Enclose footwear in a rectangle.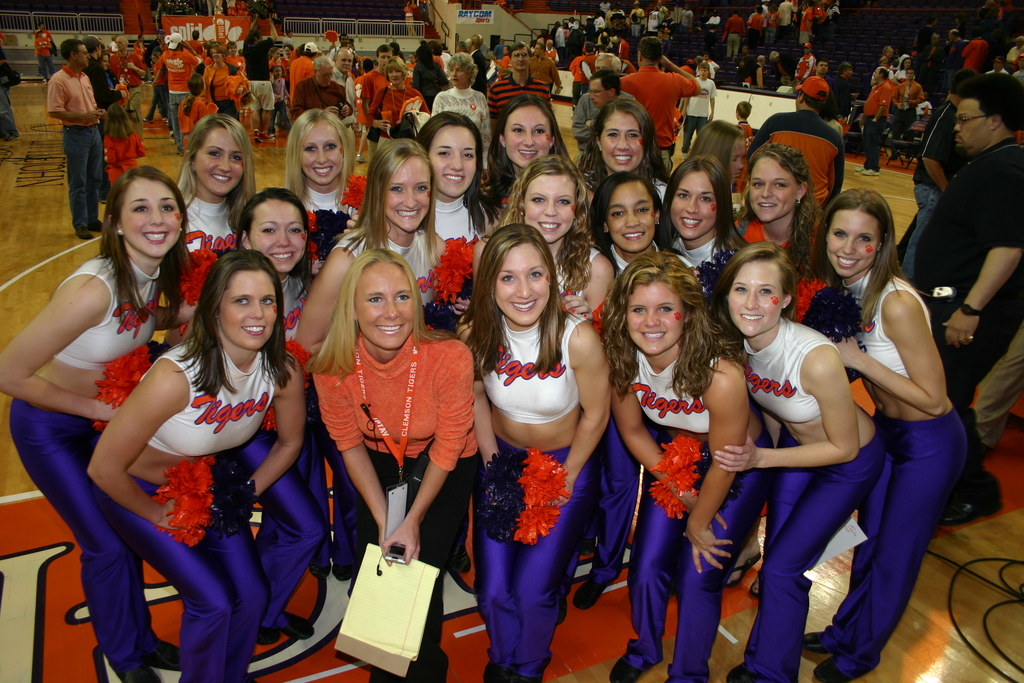
726, 553, 762, 586.
